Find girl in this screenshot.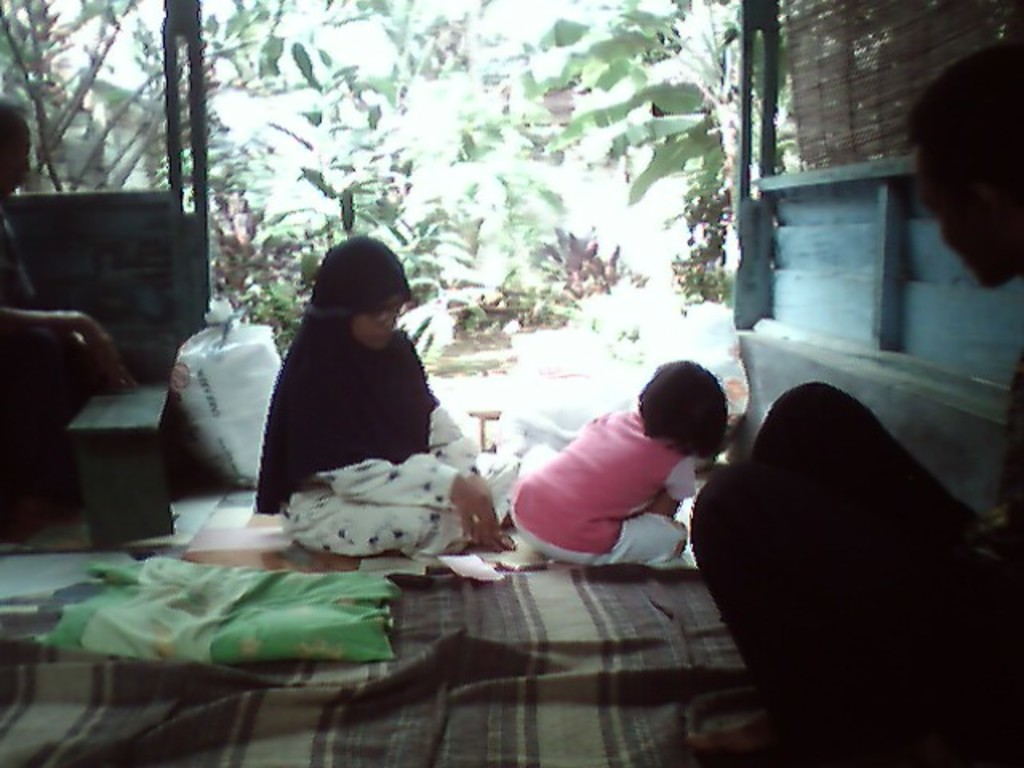
The bounding box for girl is [510,360,728,566].
